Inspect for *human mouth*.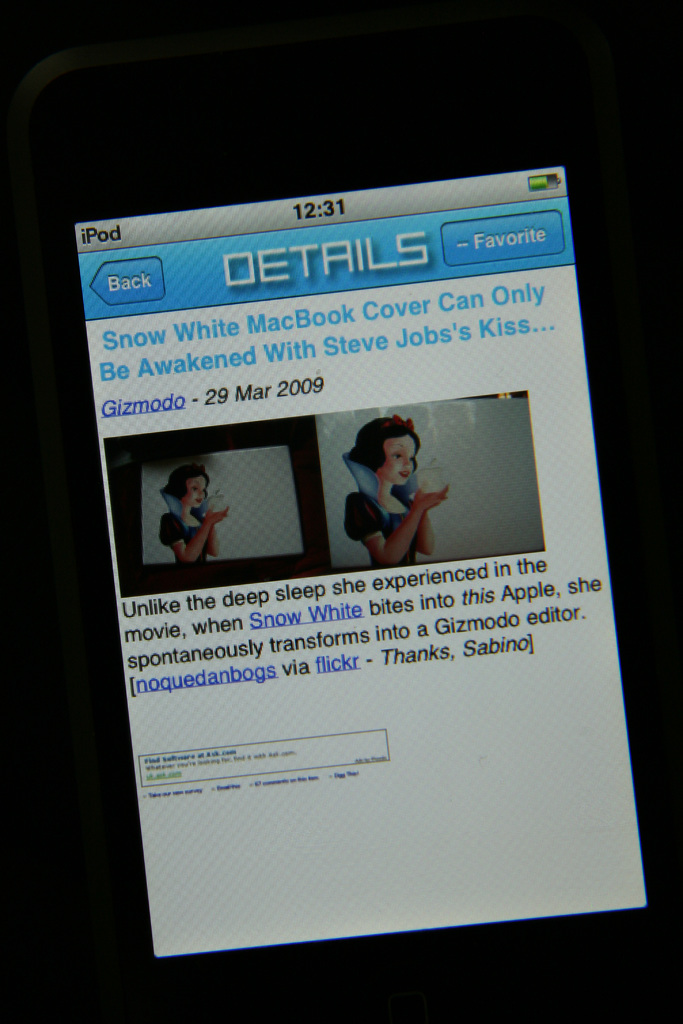
Inspection: (left=193, top=499, right=202, bottom=504).
